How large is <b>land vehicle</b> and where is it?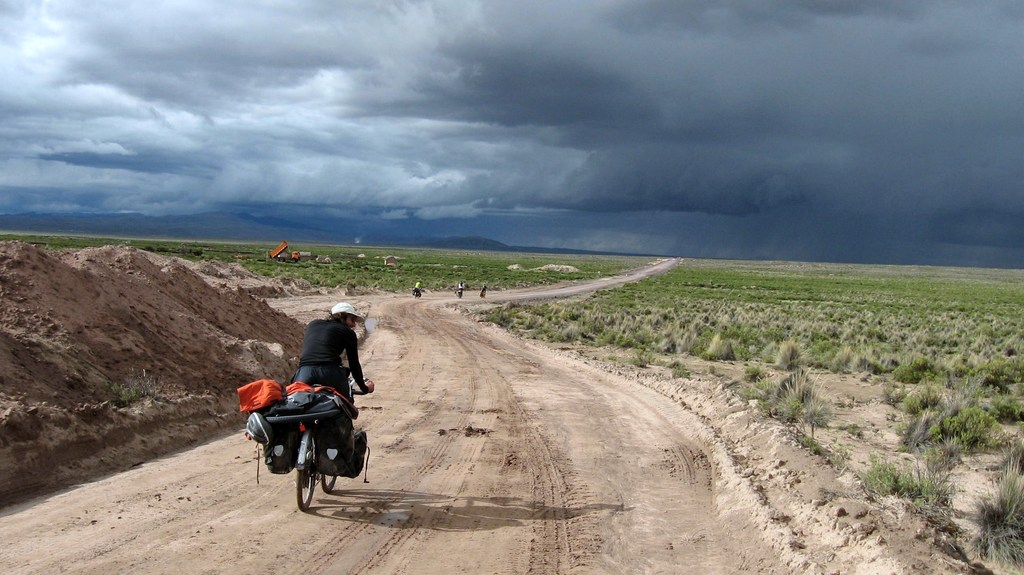
Bounding box: <box>273,243,297,257</box>.
